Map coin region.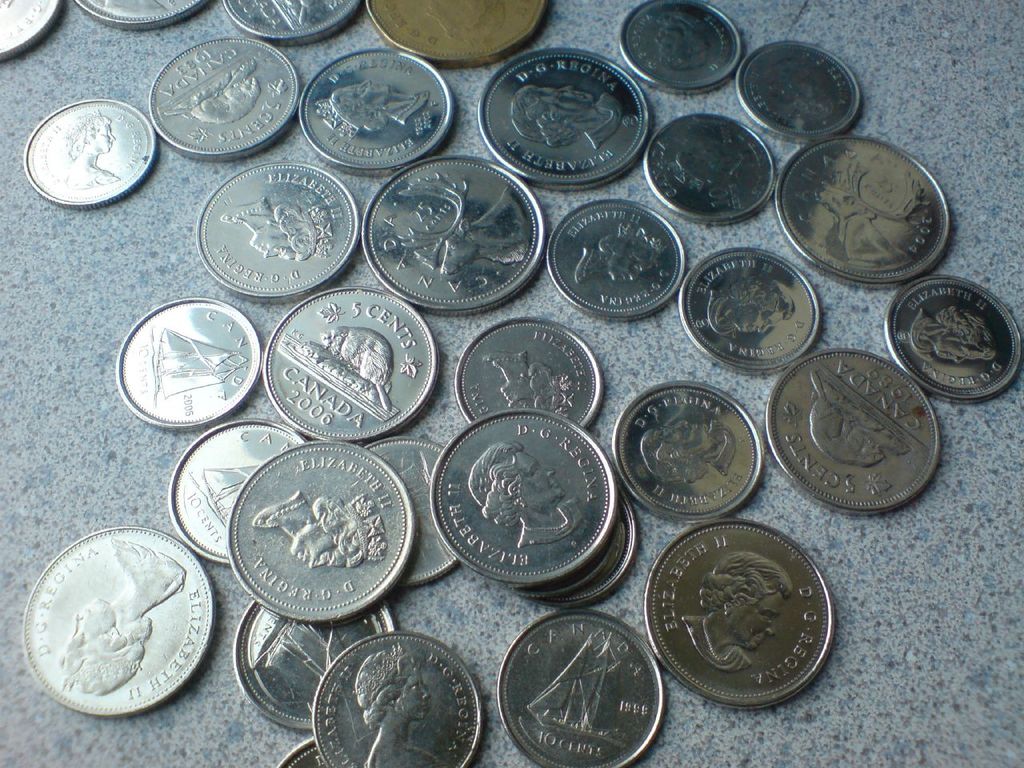
Mapped to {"left": 674, "top": 245, "right": 819, "bottom": 375}.
